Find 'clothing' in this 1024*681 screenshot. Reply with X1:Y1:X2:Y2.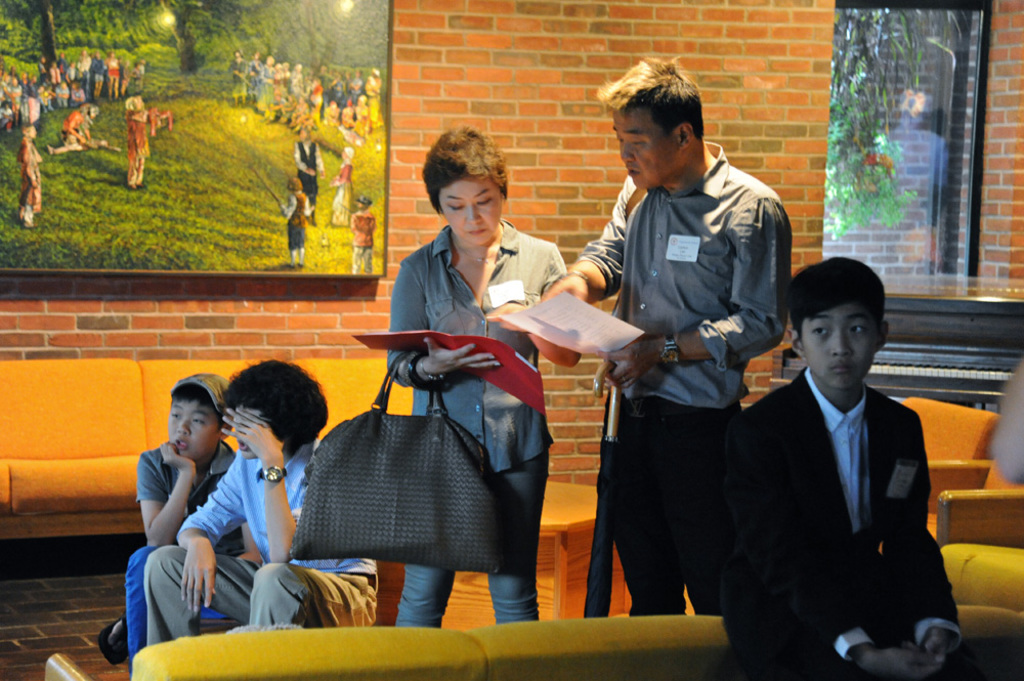
387:217:568:629.
